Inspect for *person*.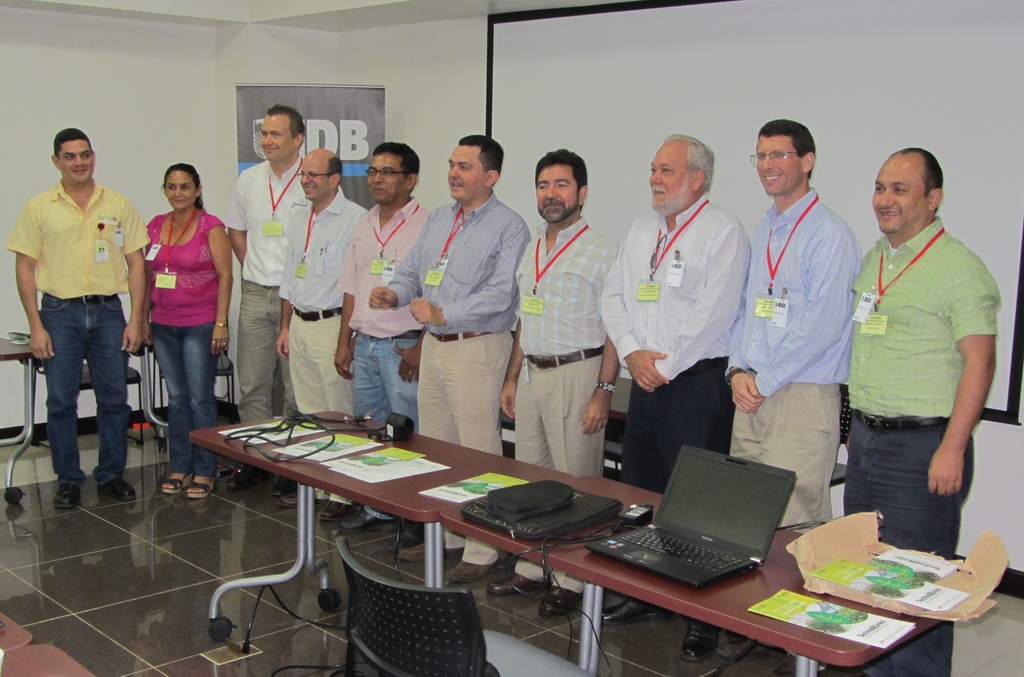
Inspection: [left=3, top=125, right=147, bottom=513].
